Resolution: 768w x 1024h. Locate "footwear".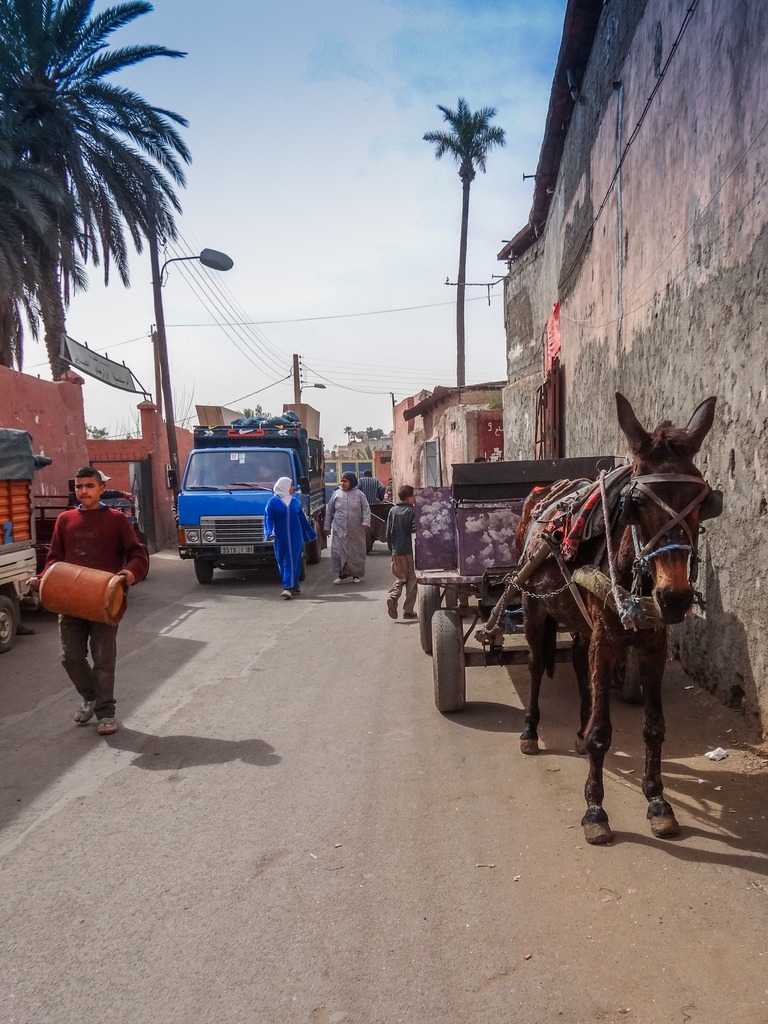
box(386, 593, 401, 617).
